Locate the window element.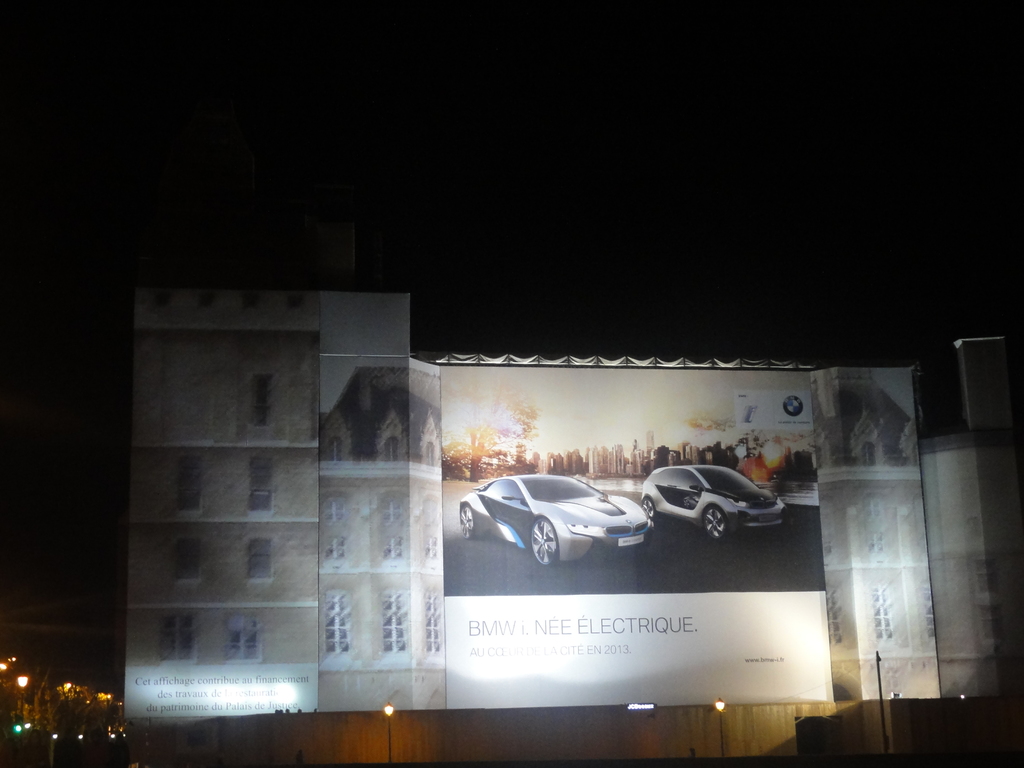
Element bbox: (x1=381, y1=495, x2=405, y2=520).
